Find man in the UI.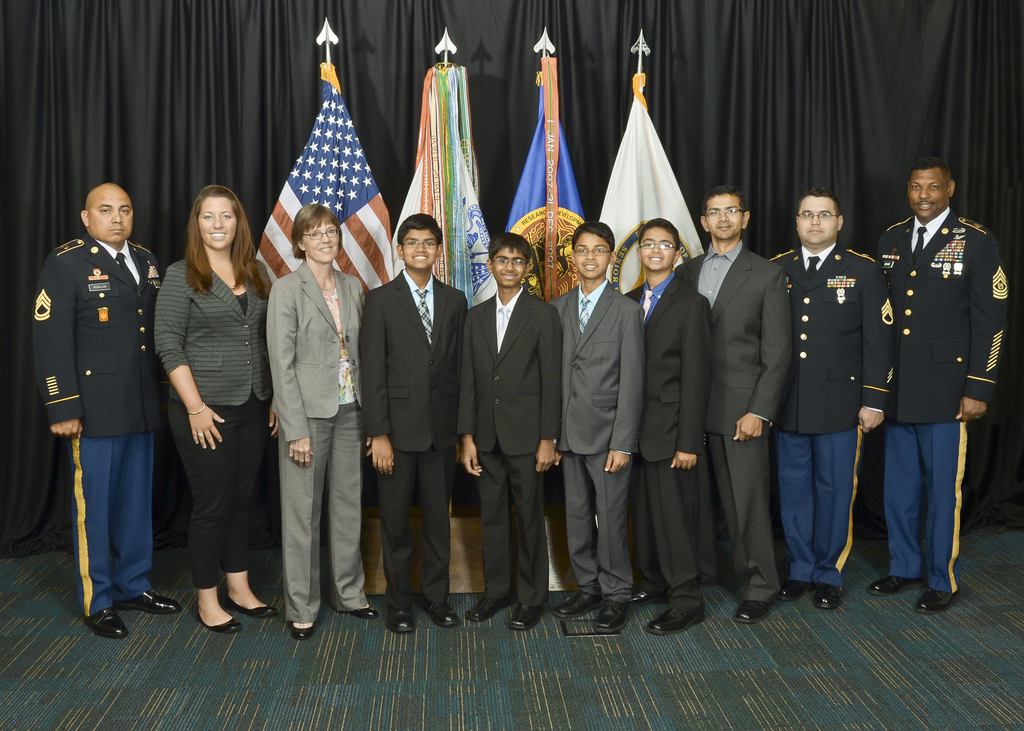
UI element at bbox=(876, 163, 1010, 616).
